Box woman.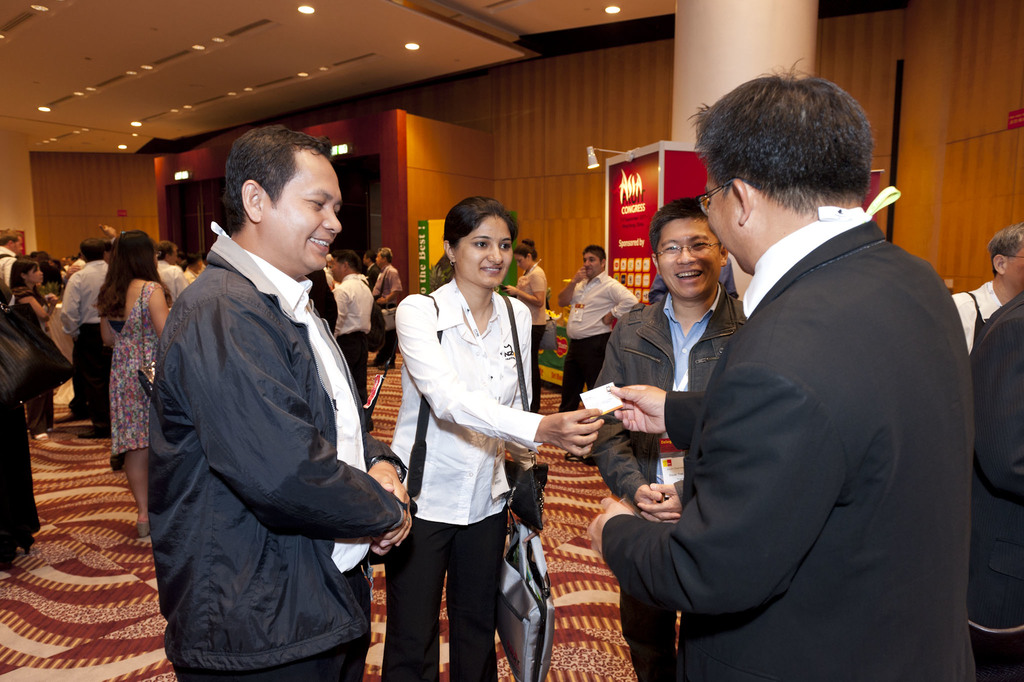
Rect(381, 197, 559, 675).
